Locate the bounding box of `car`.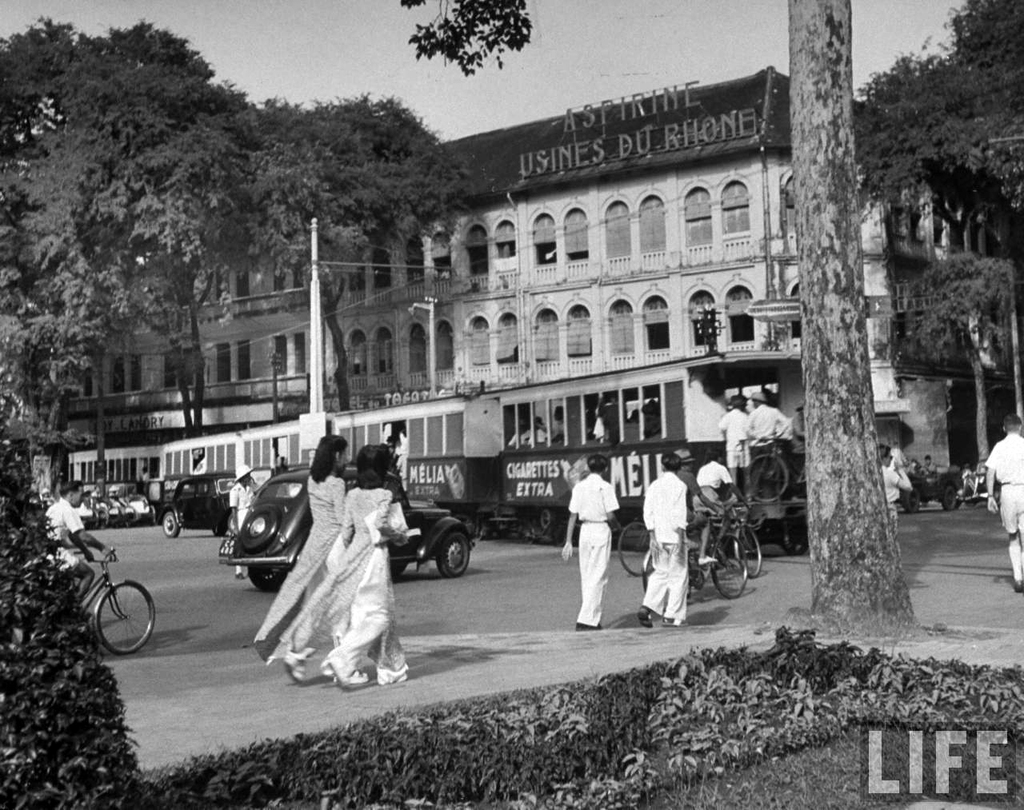
Bounding box: [226,457,476,589].
